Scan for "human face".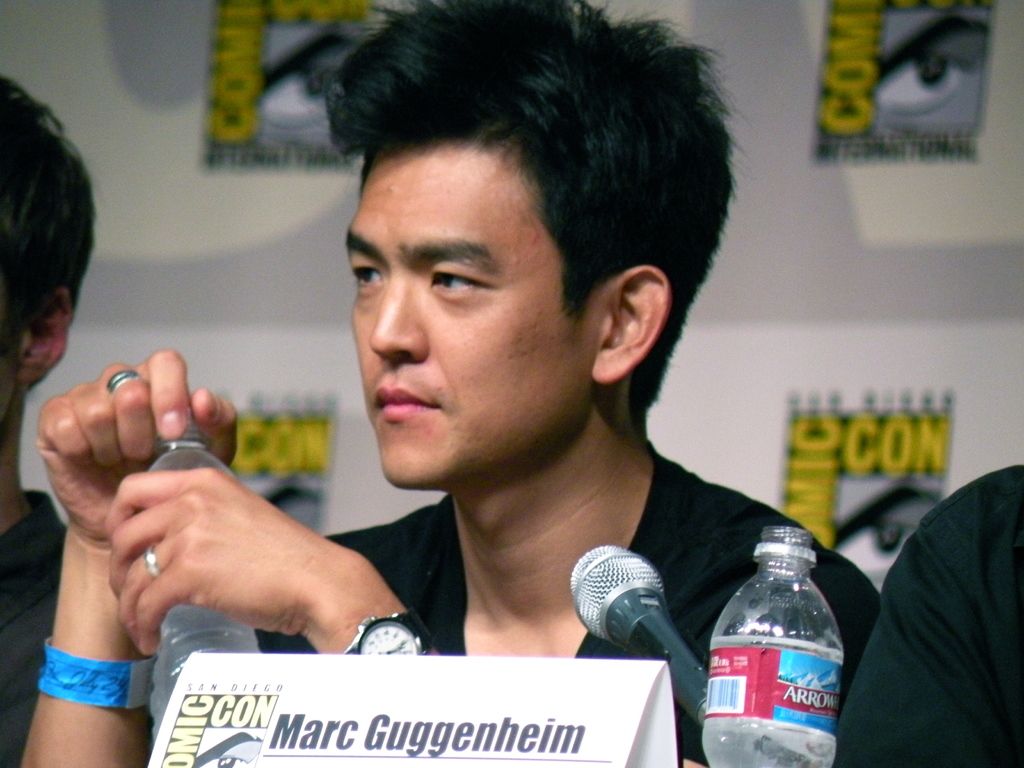
Scan result: (345,160,573,487).
